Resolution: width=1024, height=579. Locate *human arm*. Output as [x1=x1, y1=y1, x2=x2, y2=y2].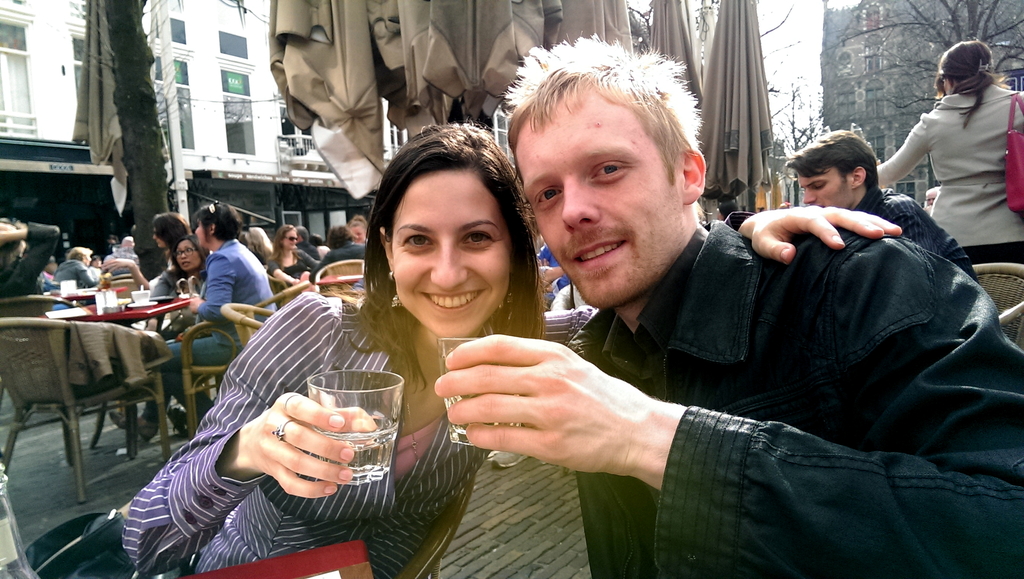
[x1=120, y1=287, x2=364, y2=578].
